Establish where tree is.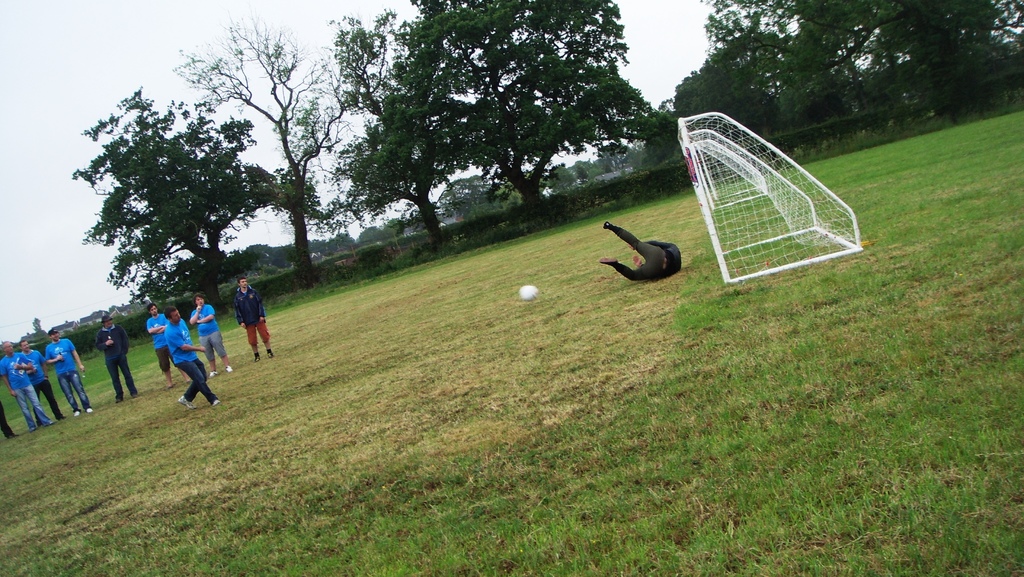
Established at bbox(662, 32, 804, 136).
